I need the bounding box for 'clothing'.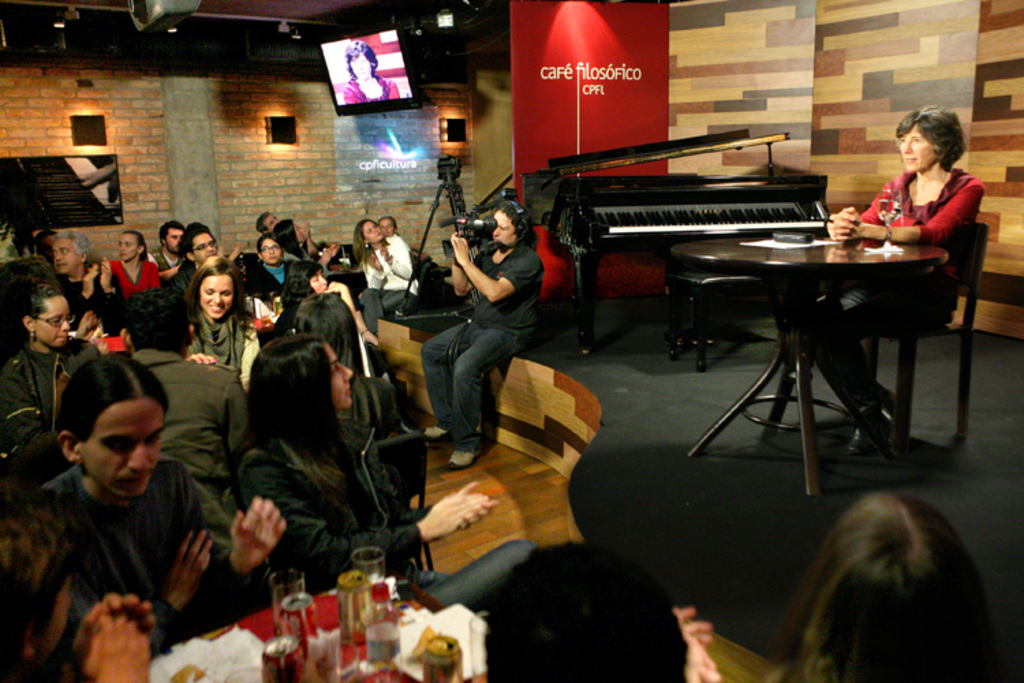
Here it is: select_region(46, 463, 265, 653).
